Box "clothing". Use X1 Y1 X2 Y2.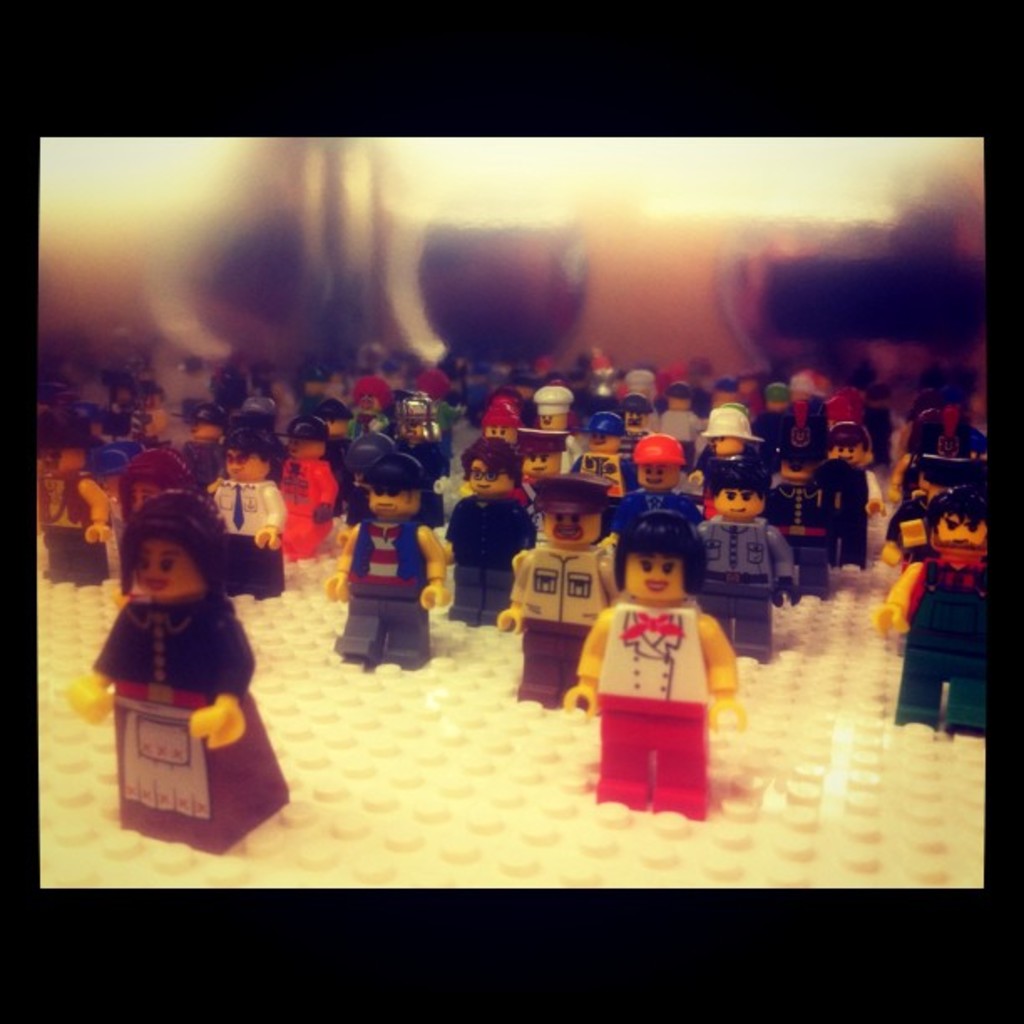
281 450 333 569.
